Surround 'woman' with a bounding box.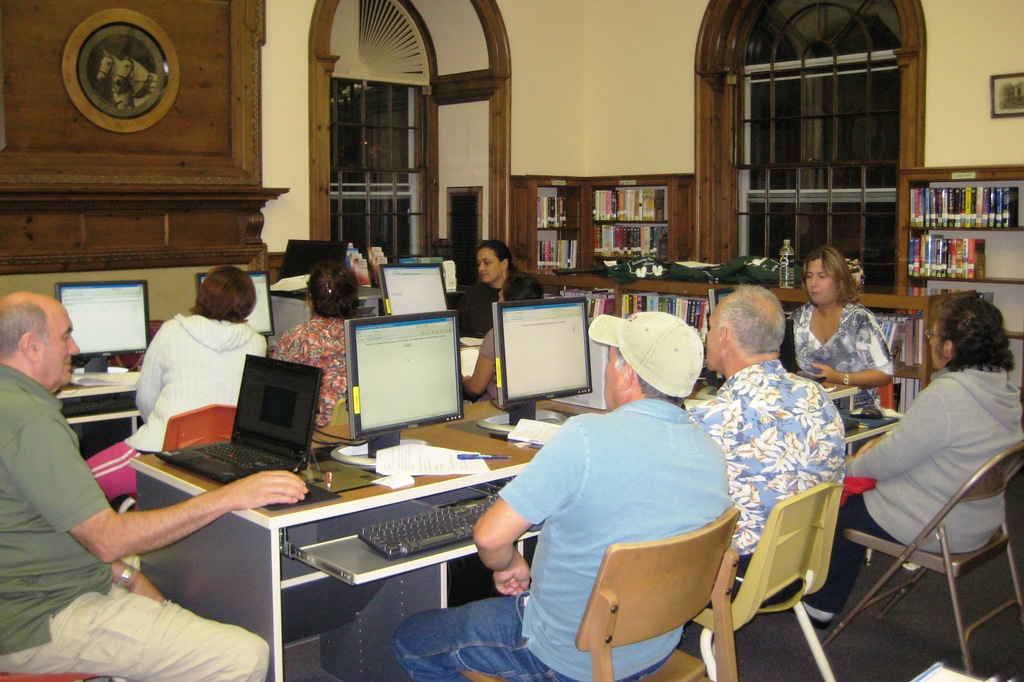
bbox=(797, 245, 911, 435).
